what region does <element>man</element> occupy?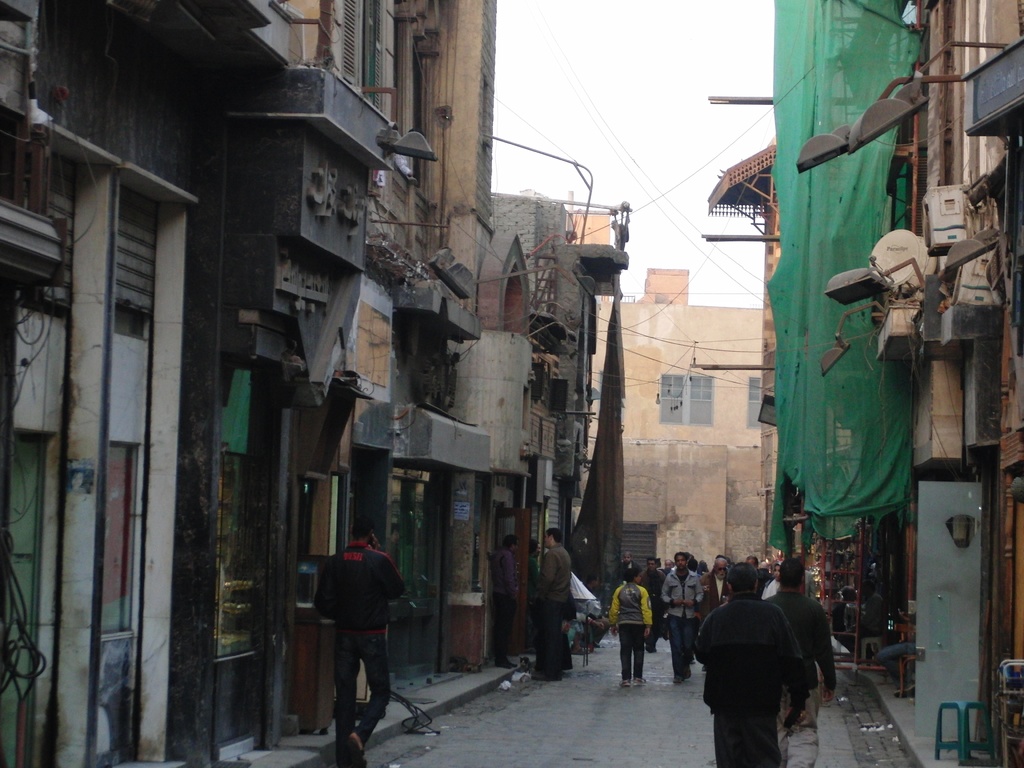
[493,529,525,672].
